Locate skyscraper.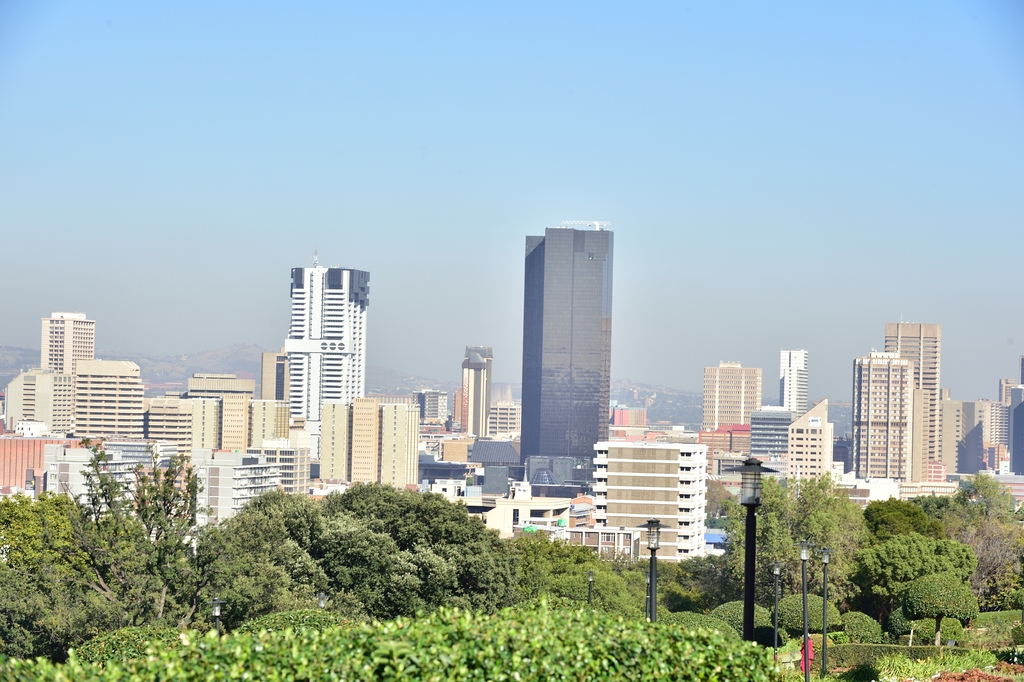
Bounding box: bbox=(37, 312, 92, 434).
